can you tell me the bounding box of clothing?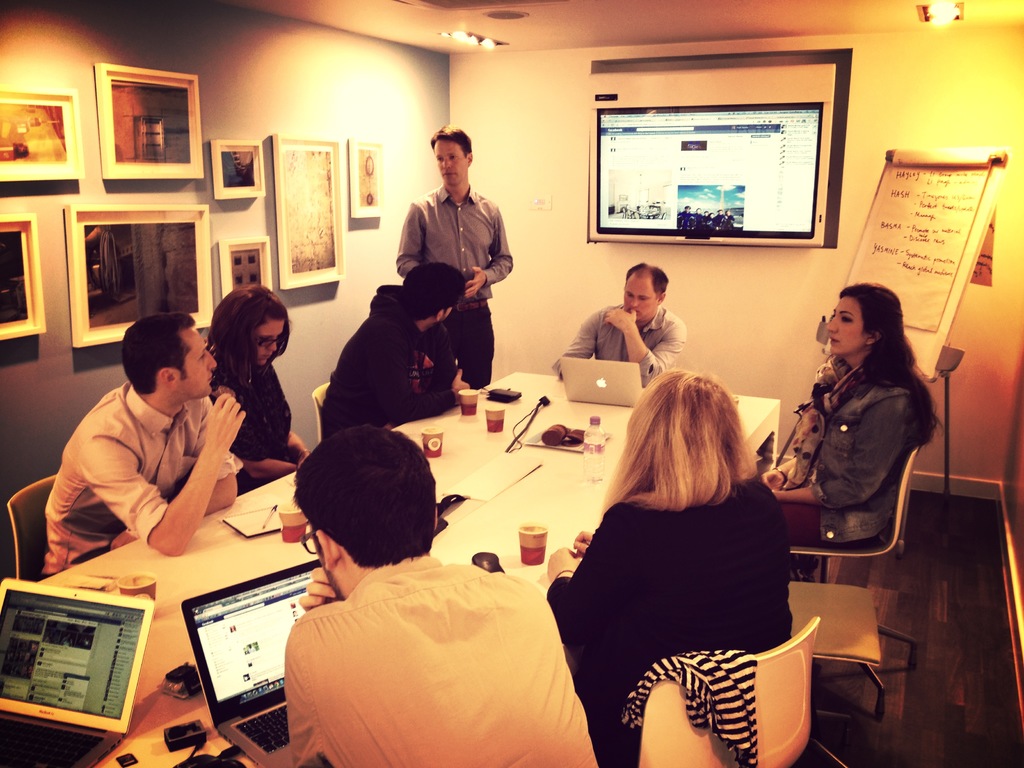
324, 297, 474, 451.
